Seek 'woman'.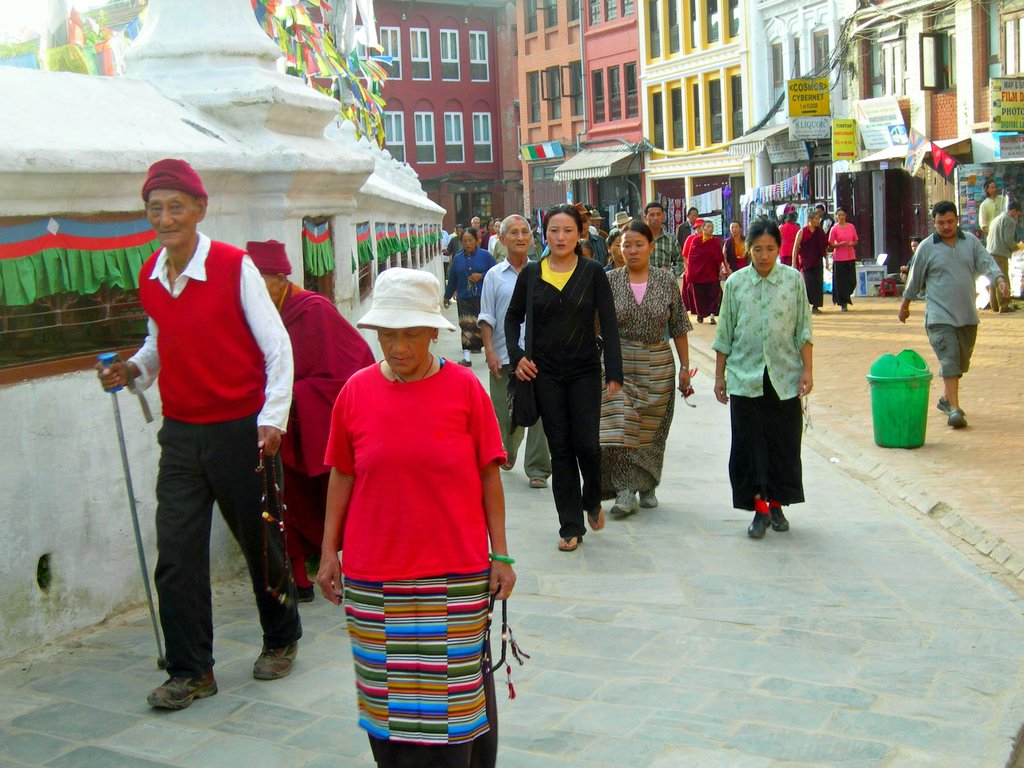
BBox(502, 201, 624, 554).
